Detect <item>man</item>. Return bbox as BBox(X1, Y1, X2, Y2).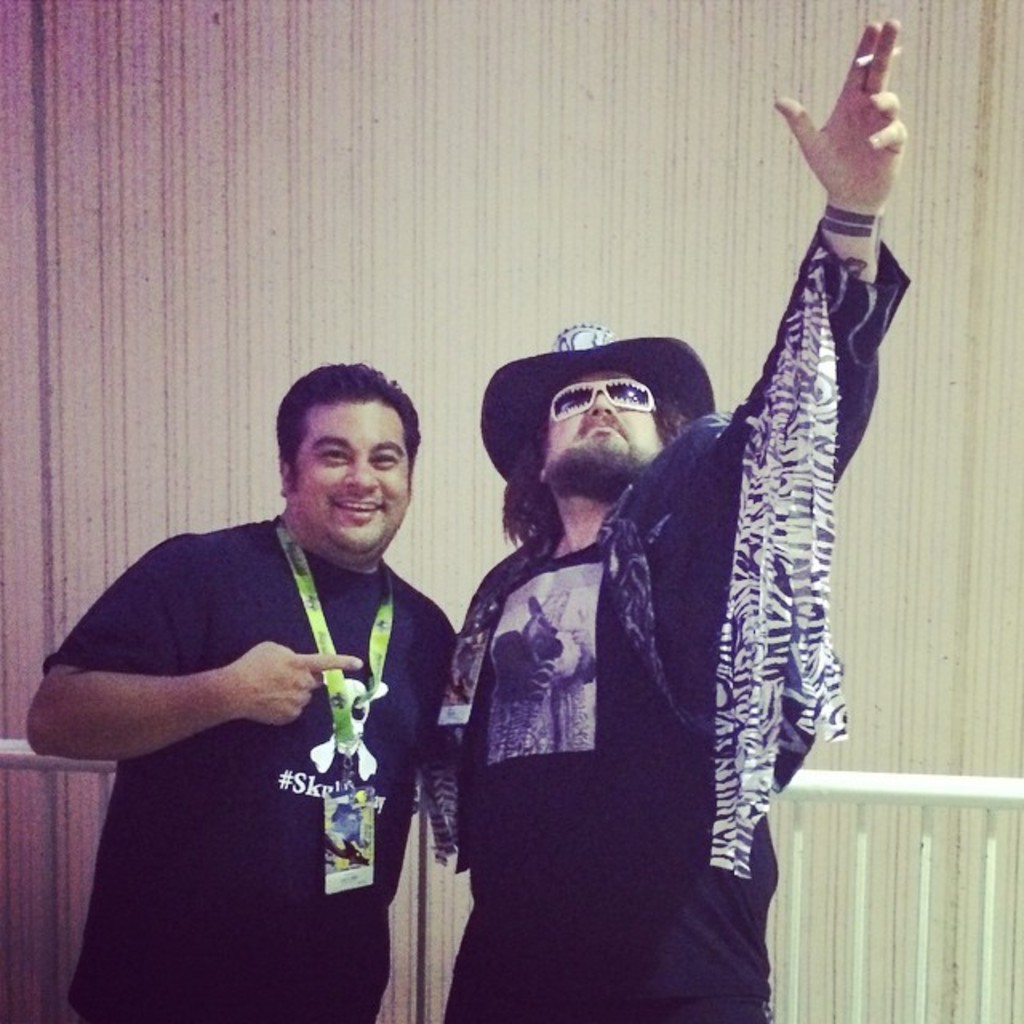
BBox(27, 350, 482, 1022).
